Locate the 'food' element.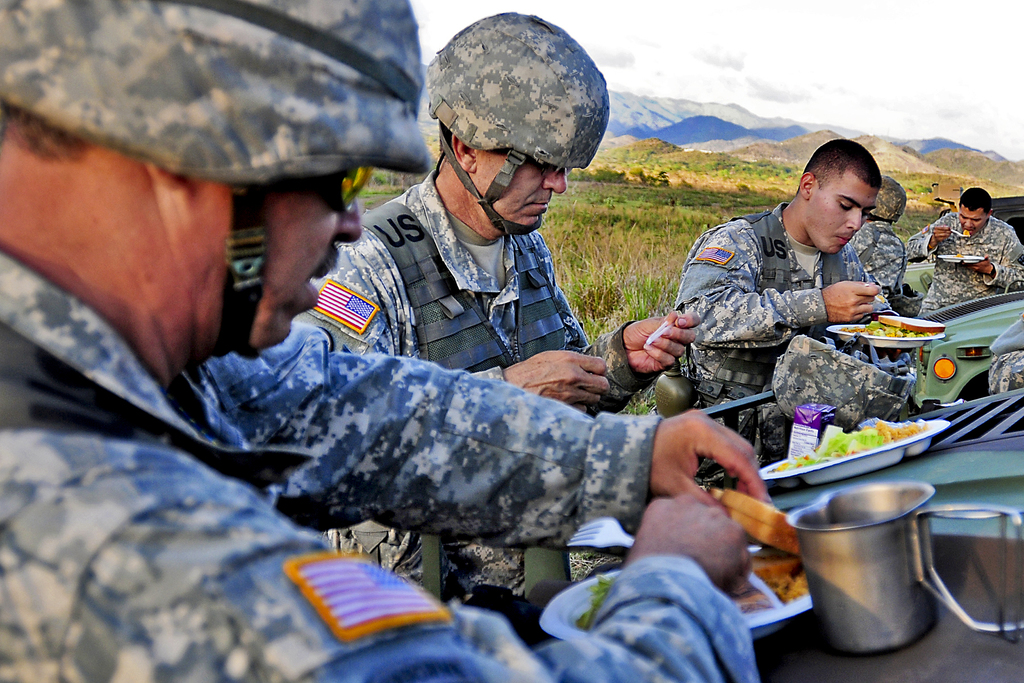
Element bbox: 874,315,946,333.
